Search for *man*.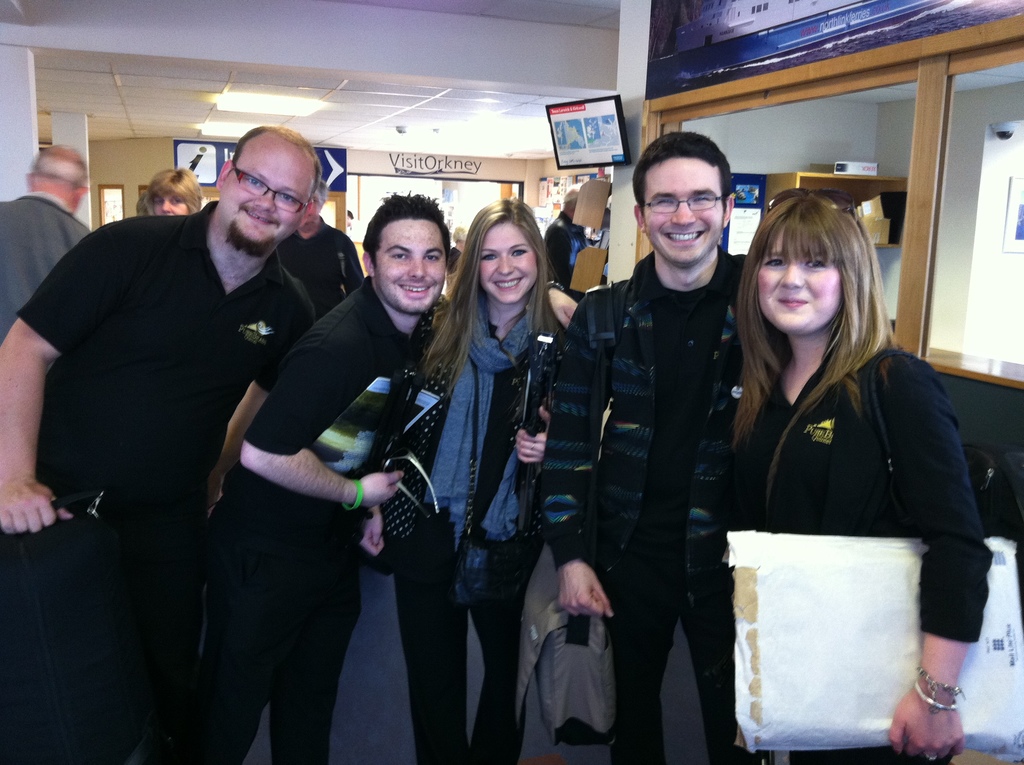
Found at (left=186, top=192, right=577, bottom=764).
